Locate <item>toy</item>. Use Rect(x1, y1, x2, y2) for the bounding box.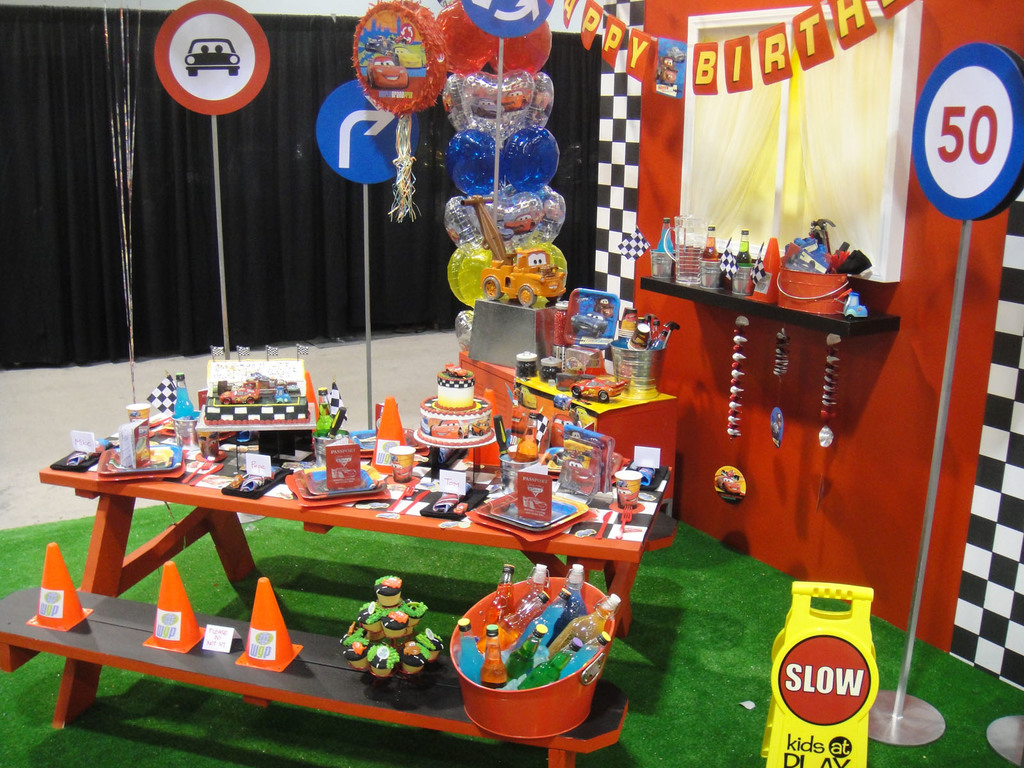
Rect(549, 287, 636, 353).
